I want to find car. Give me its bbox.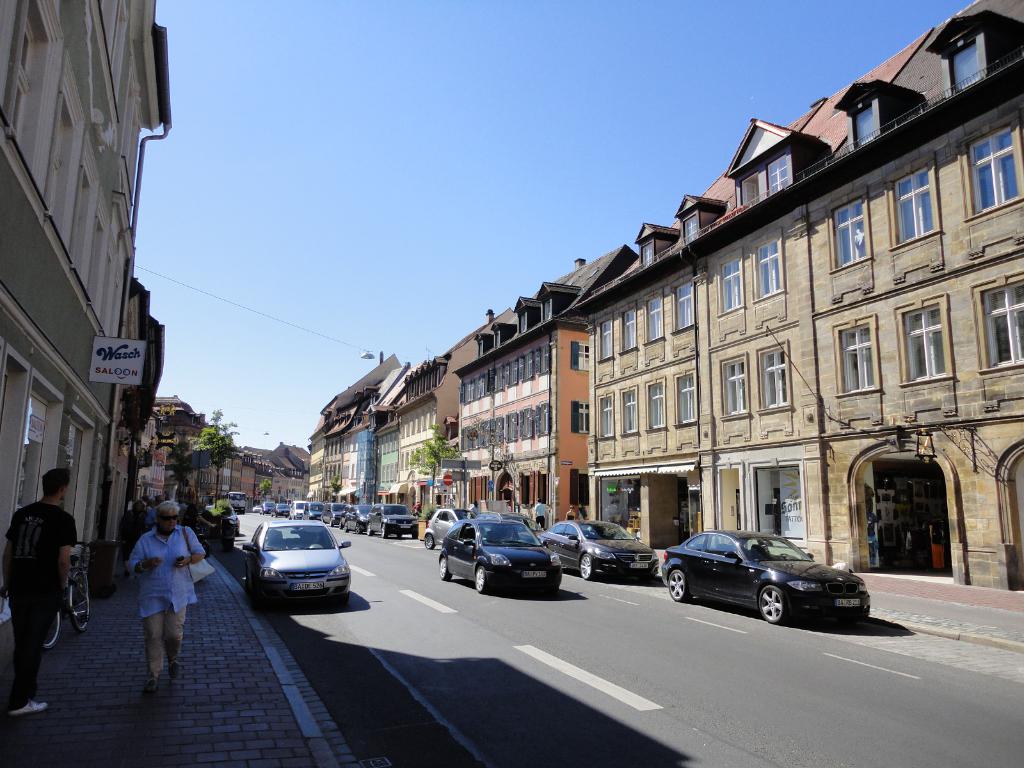
Rect(437, 516, 555, 599).
